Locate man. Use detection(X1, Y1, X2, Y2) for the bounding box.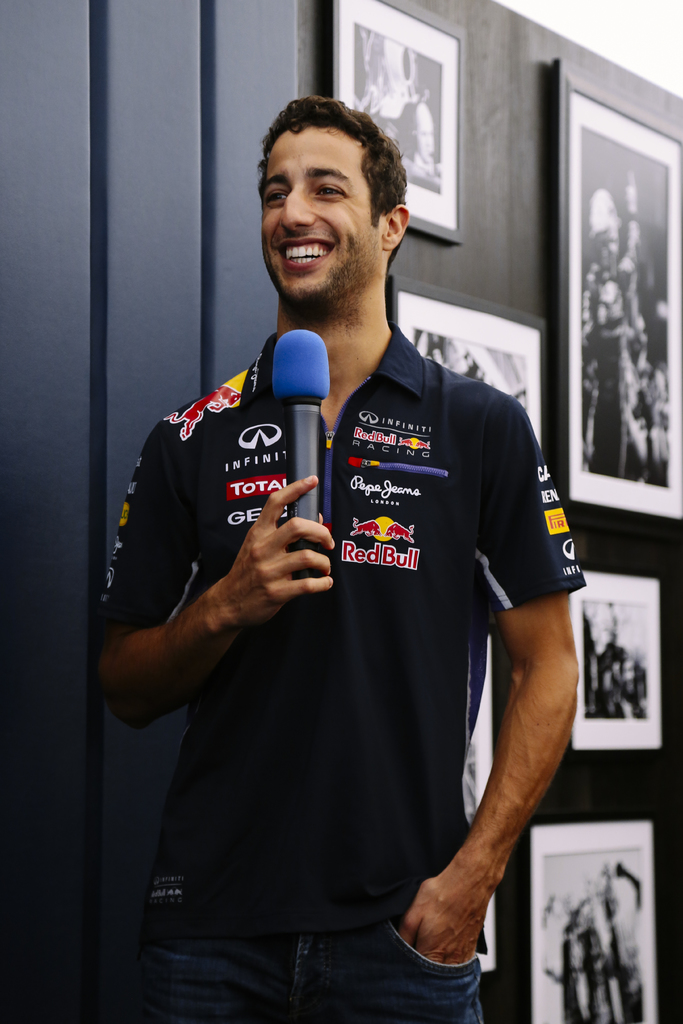
detection(115, 82, 583, 1007).
